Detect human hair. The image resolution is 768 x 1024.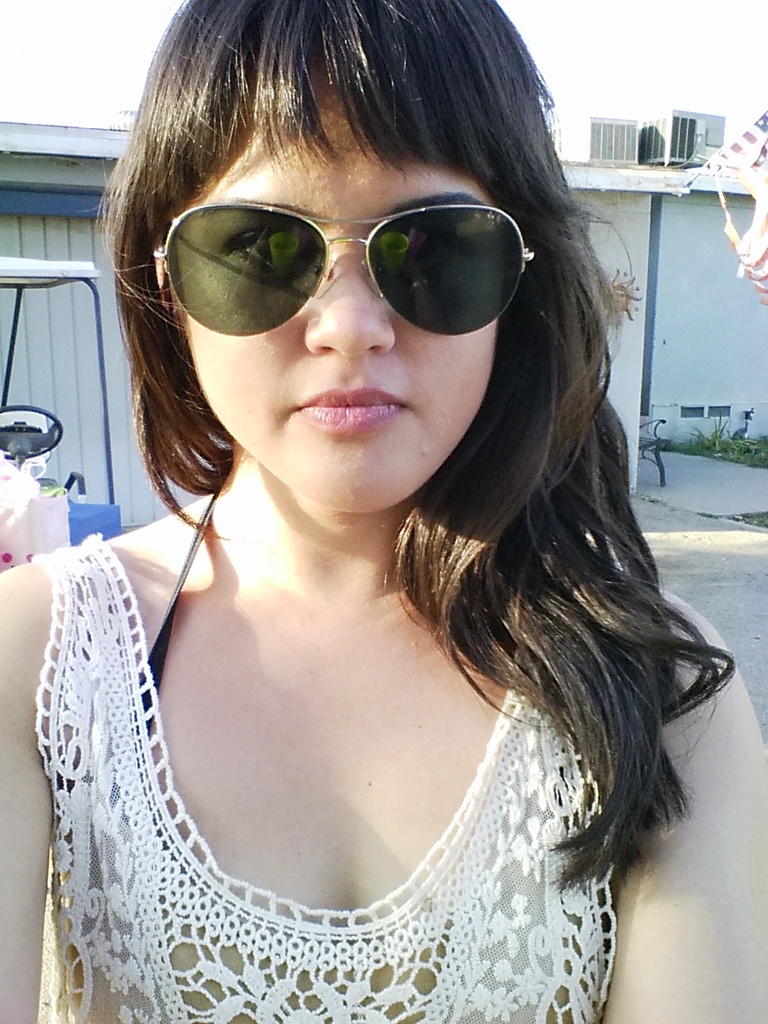
left=93, top=0, right=679, bottom=838.
